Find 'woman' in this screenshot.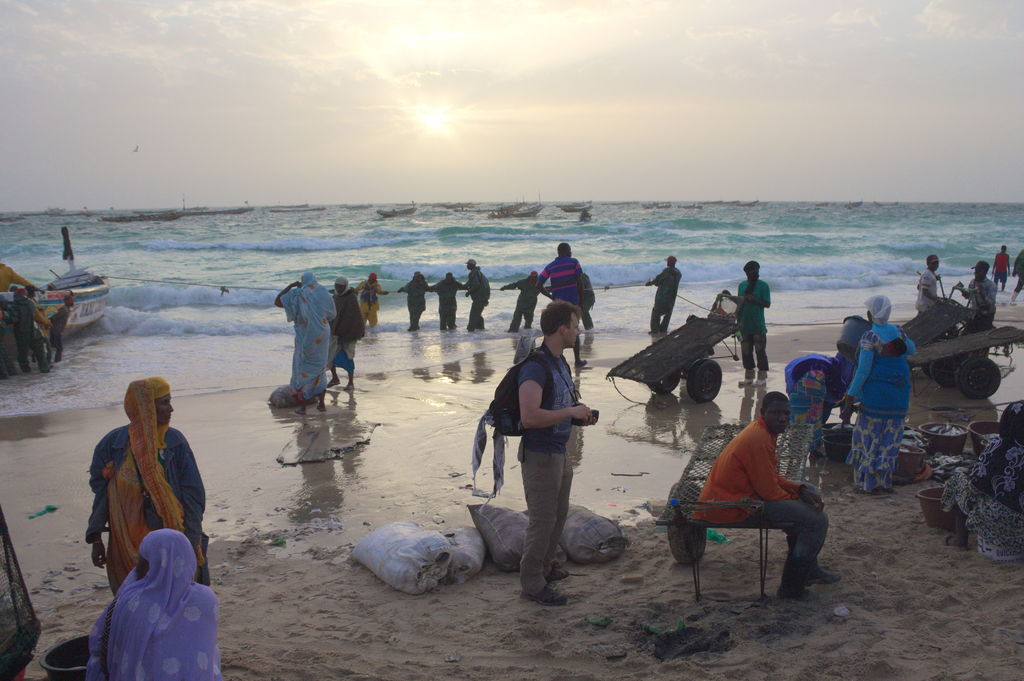
The bounding box for 'woman' is region(838, 293, 915, 493).
